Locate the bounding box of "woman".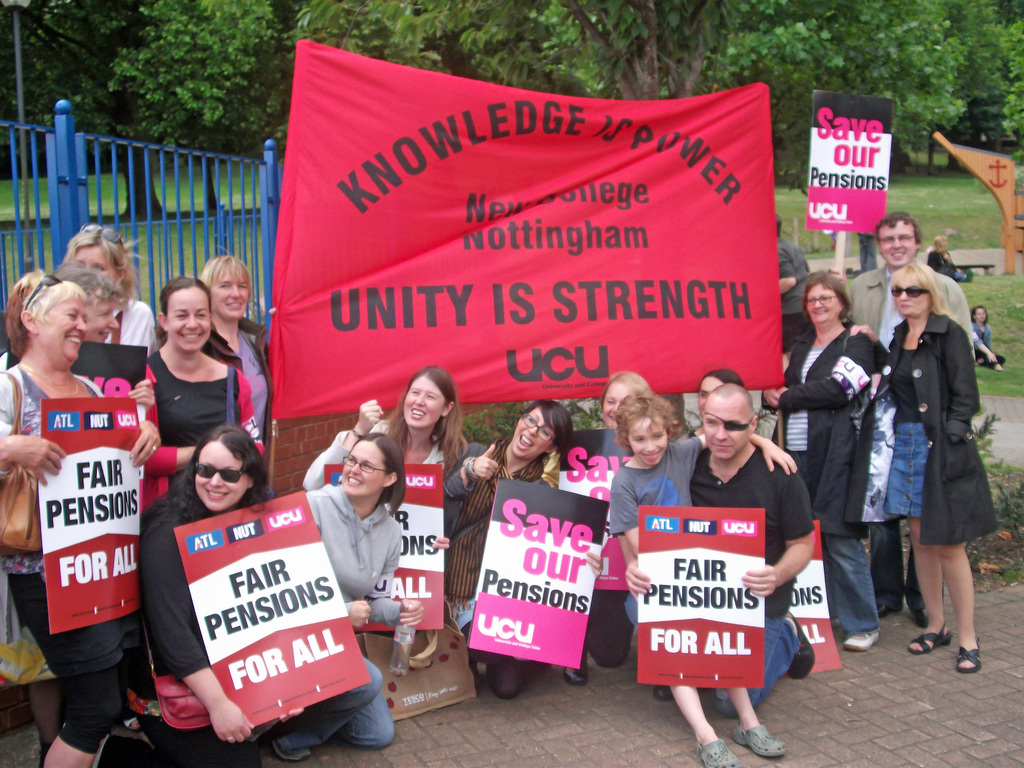
Bounding box: 60 222 158 360.
